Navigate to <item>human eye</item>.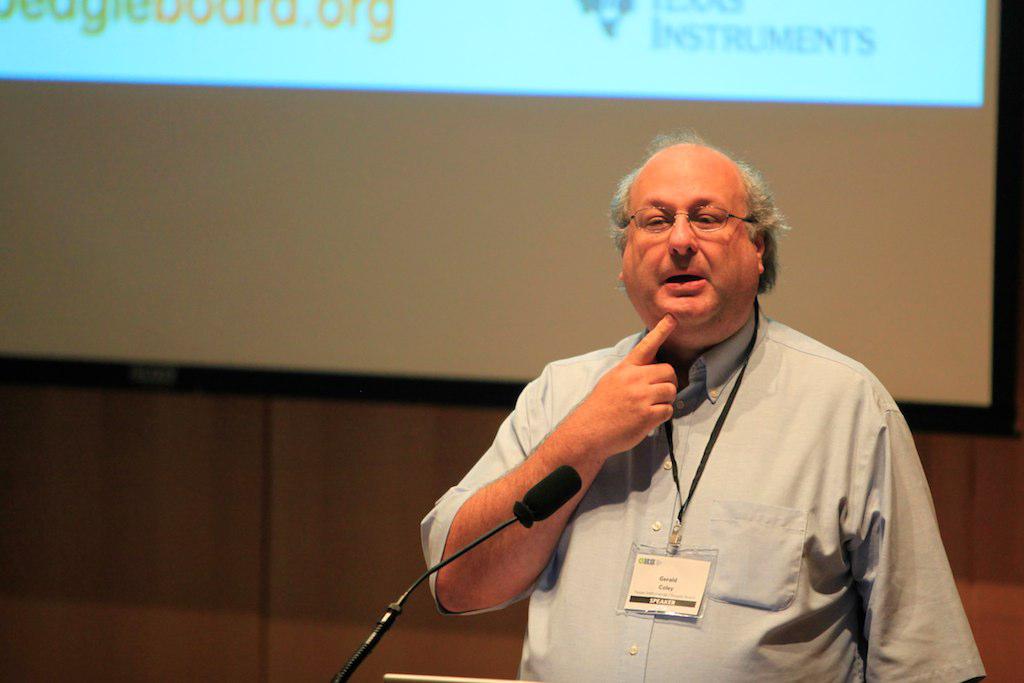
Navigation target: [642, 208, 672, 235].
